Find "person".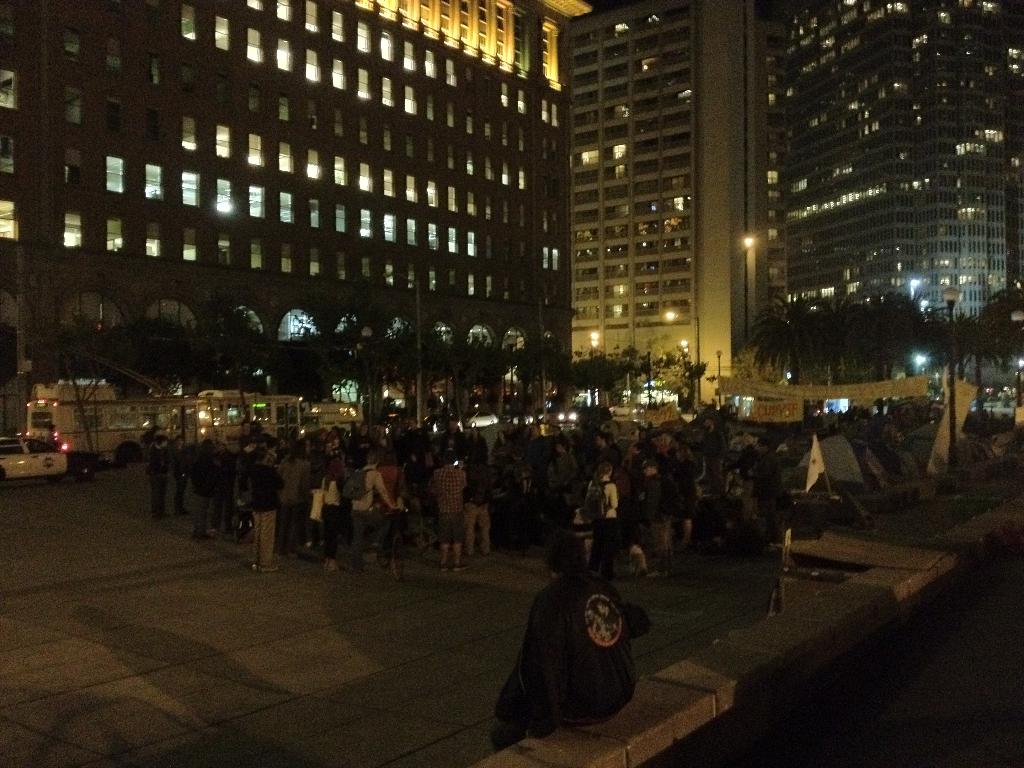
pyautogui.locateOnScreen(133, 430, 174, 527).
